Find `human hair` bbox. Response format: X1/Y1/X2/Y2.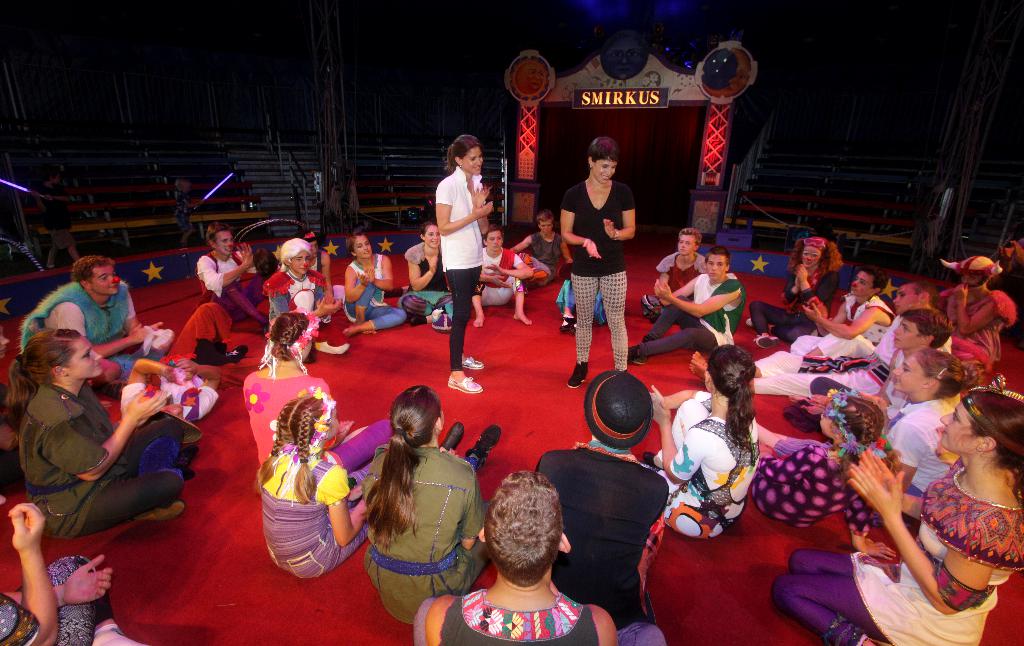
909/278/941/308.
